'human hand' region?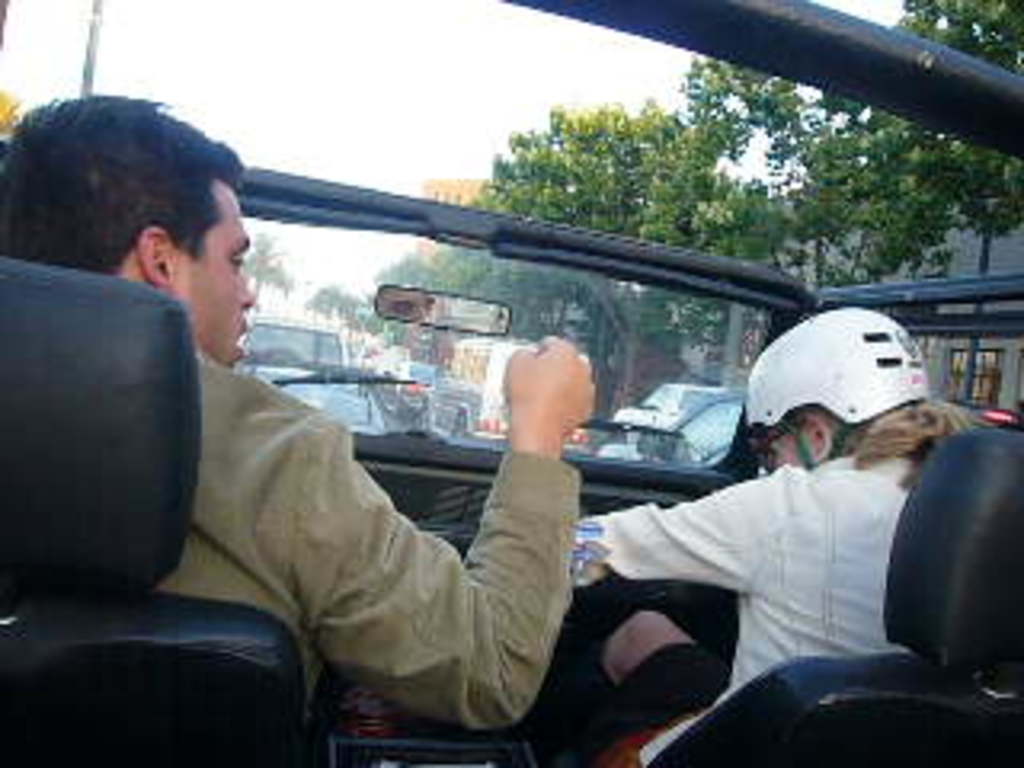
select_region(490, 320, 598, 502)
